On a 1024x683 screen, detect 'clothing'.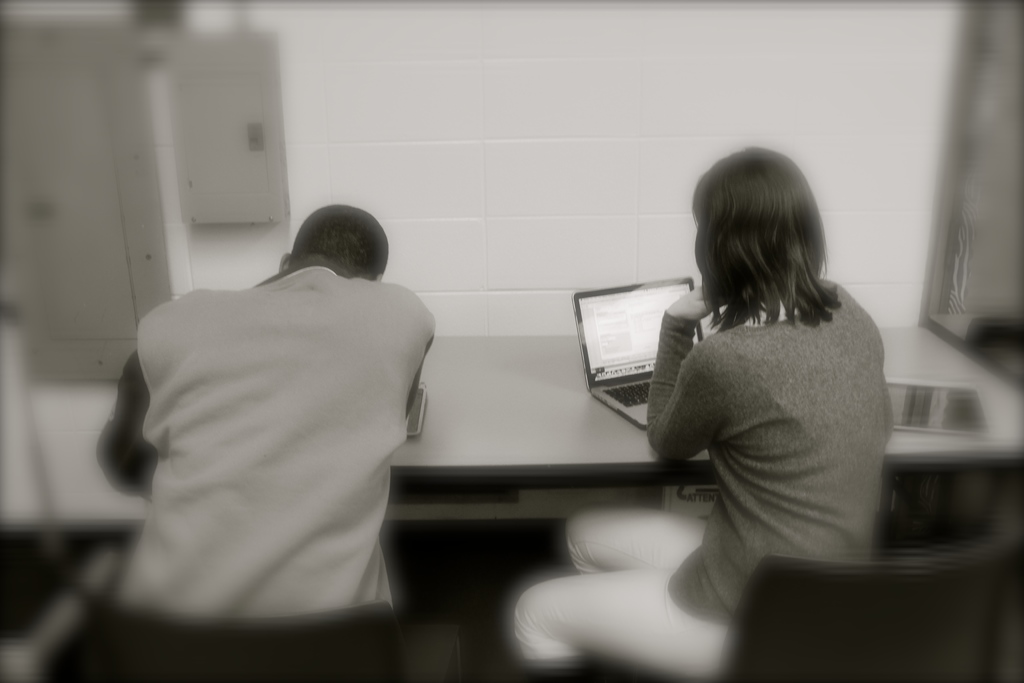
bbox(653, 258, 901, 603).
